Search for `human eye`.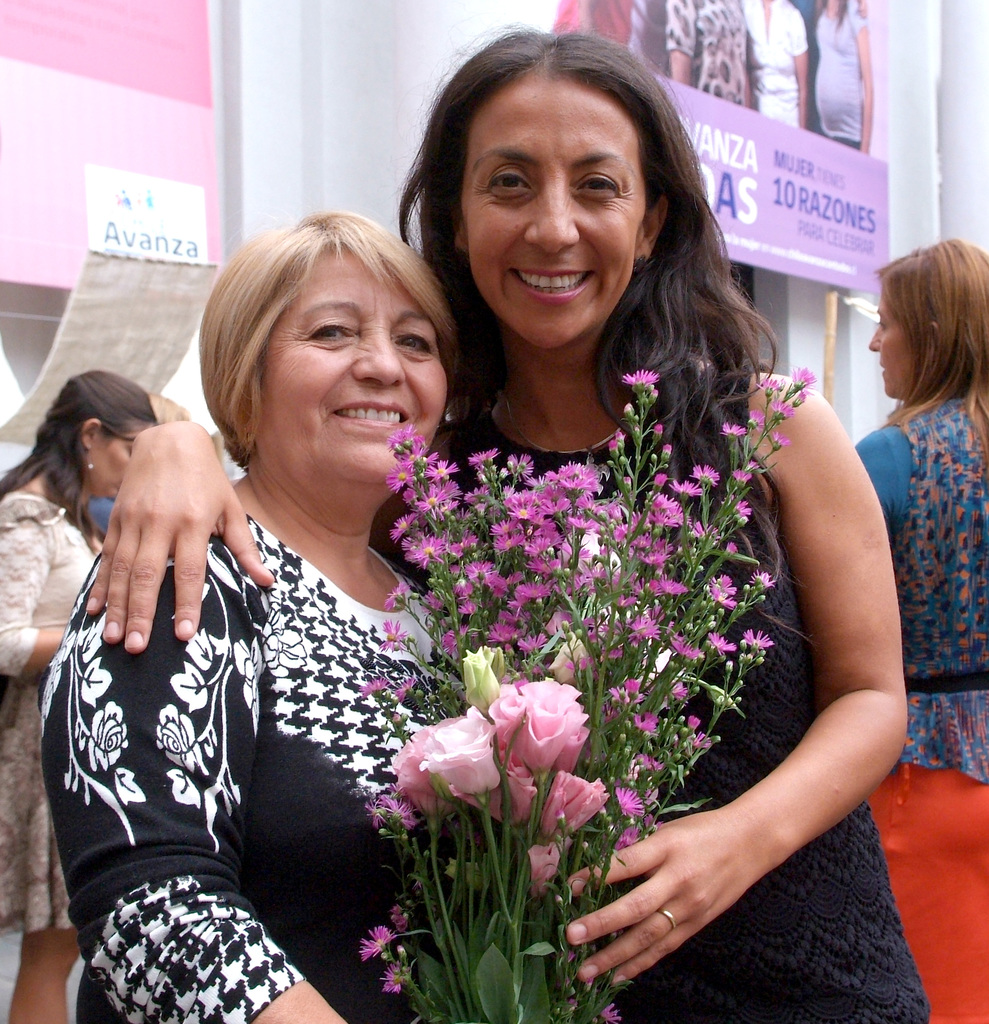
Found at [x1=877, y1=316, x2=889, y2=332].
